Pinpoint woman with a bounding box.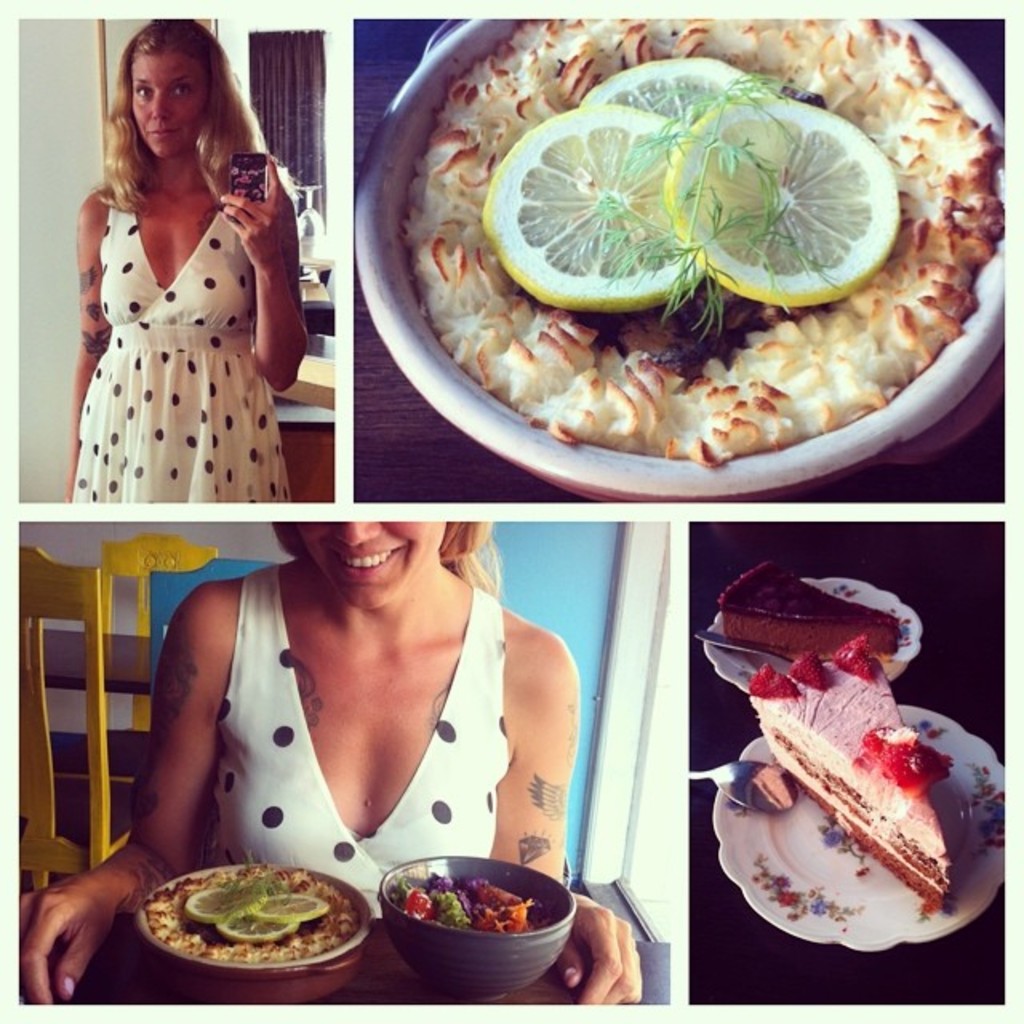
18, 512, 645, 1014.
